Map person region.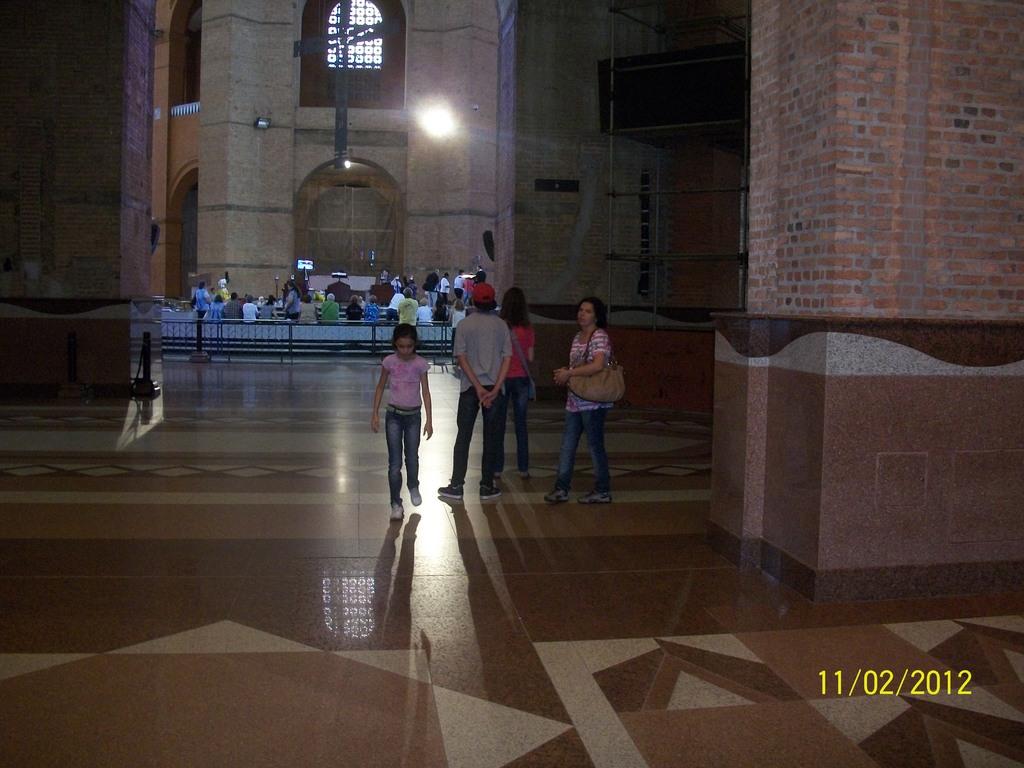
Mapped to 364/292/381/322.
